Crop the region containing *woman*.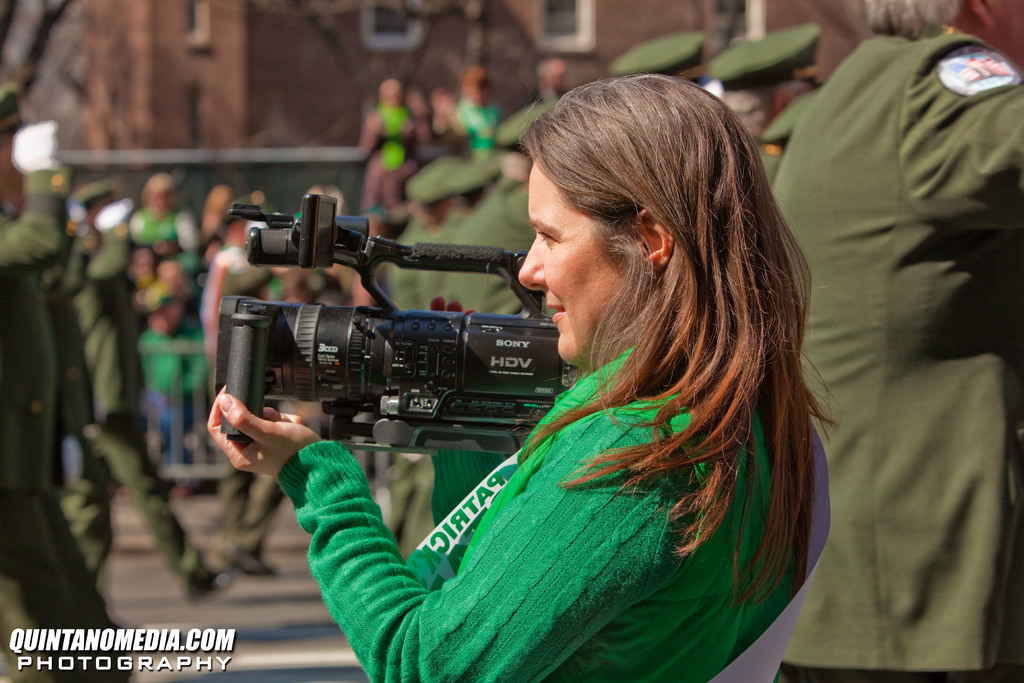
Crop region: <region>205, 72, 840, 682</region>.
